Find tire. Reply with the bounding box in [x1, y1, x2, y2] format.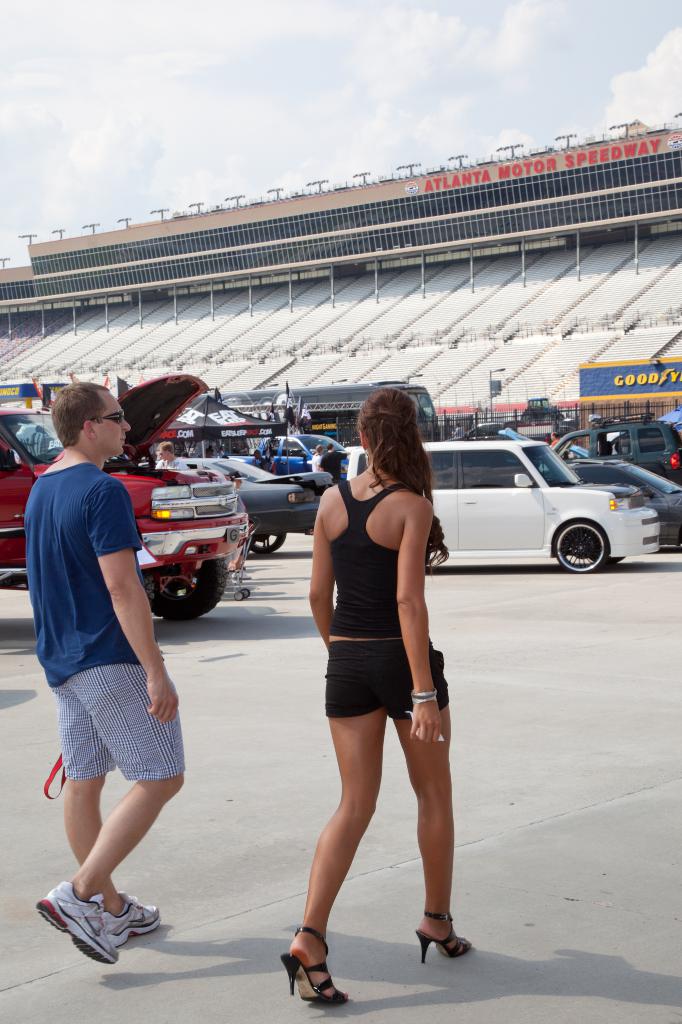
[151, 559, 226, 620].
